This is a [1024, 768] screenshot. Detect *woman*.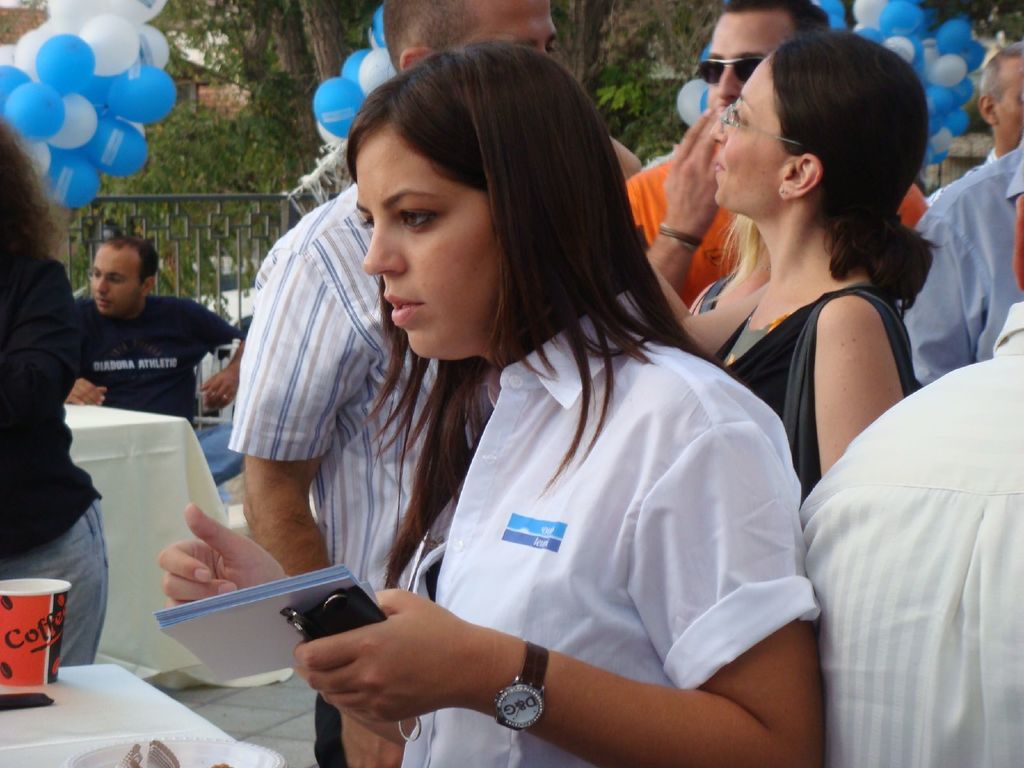
bbox=[625, 24, 954, 506].
